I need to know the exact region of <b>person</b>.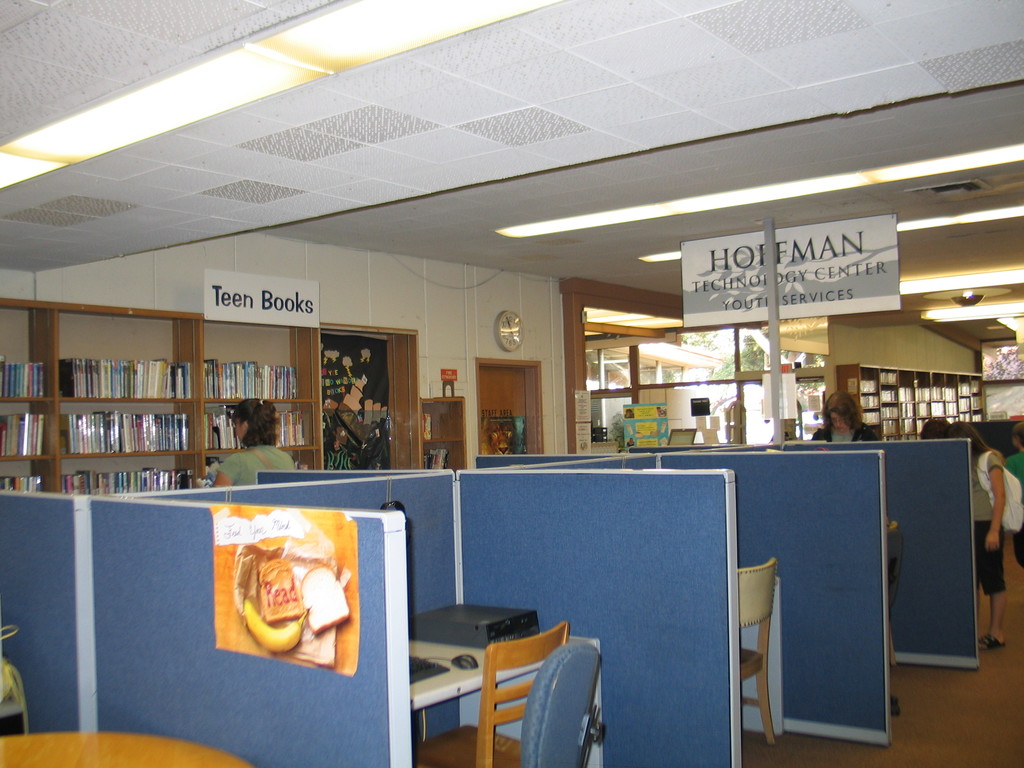
Region: <bbox>210, 397, 297, 484</bbox>.
